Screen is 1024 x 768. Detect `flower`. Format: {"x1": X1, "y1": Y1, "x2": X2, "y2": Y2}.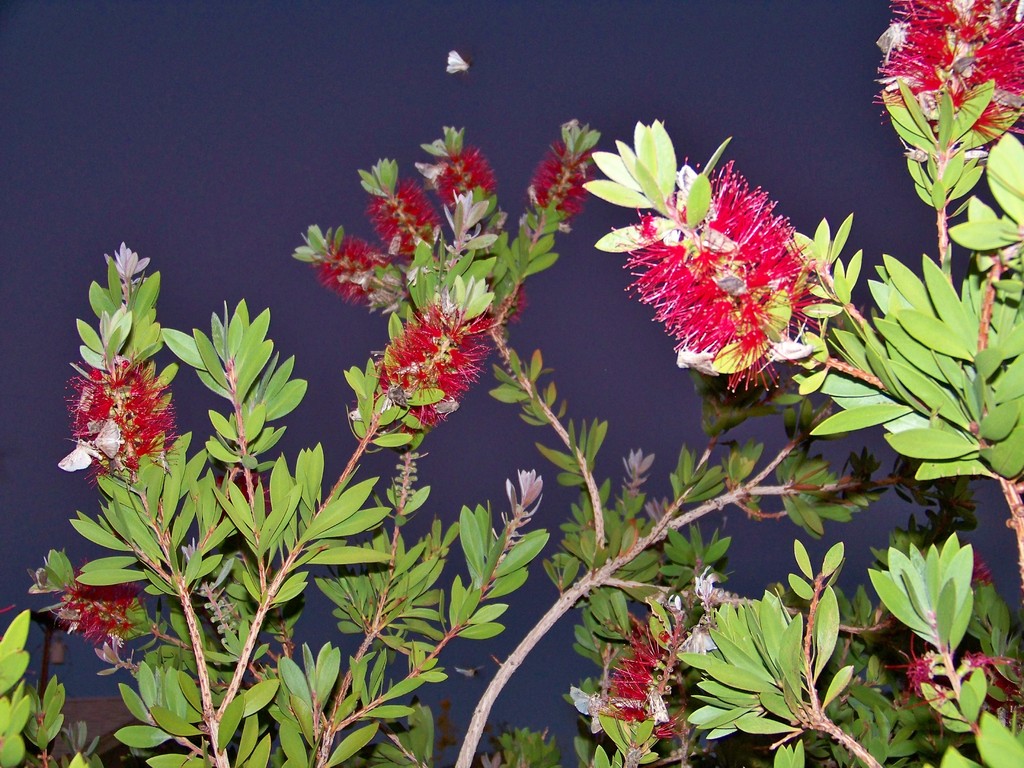
{"x1": 591, "y1": 117, "x2": 836, "y2": 404}.
